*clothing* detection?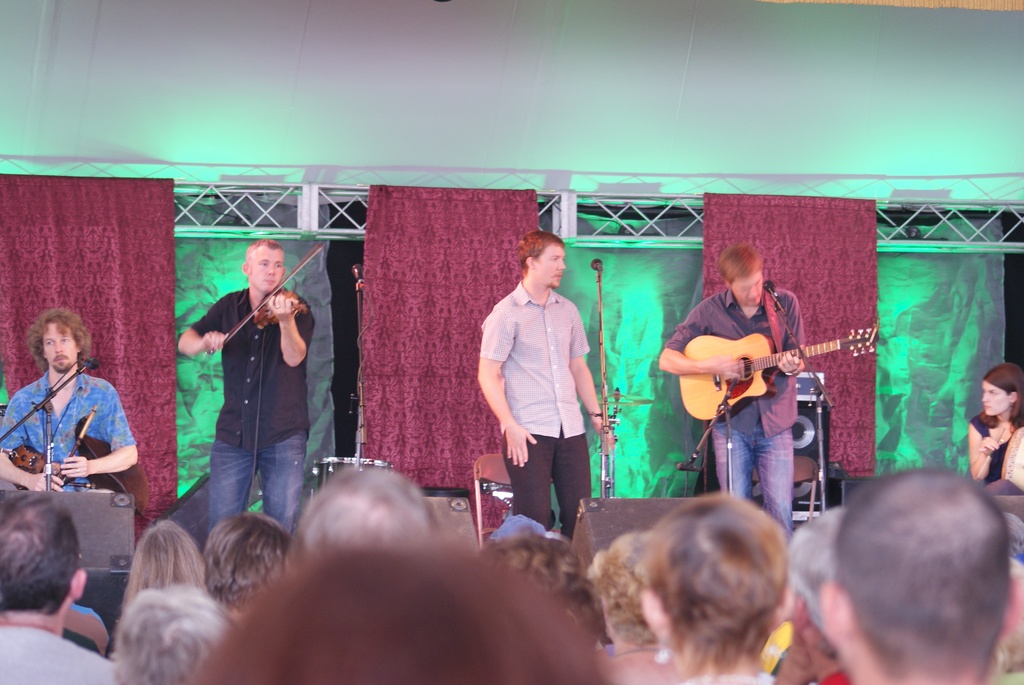
{"left": 664, "top": 278, "right": 813, "bottom": 553}
